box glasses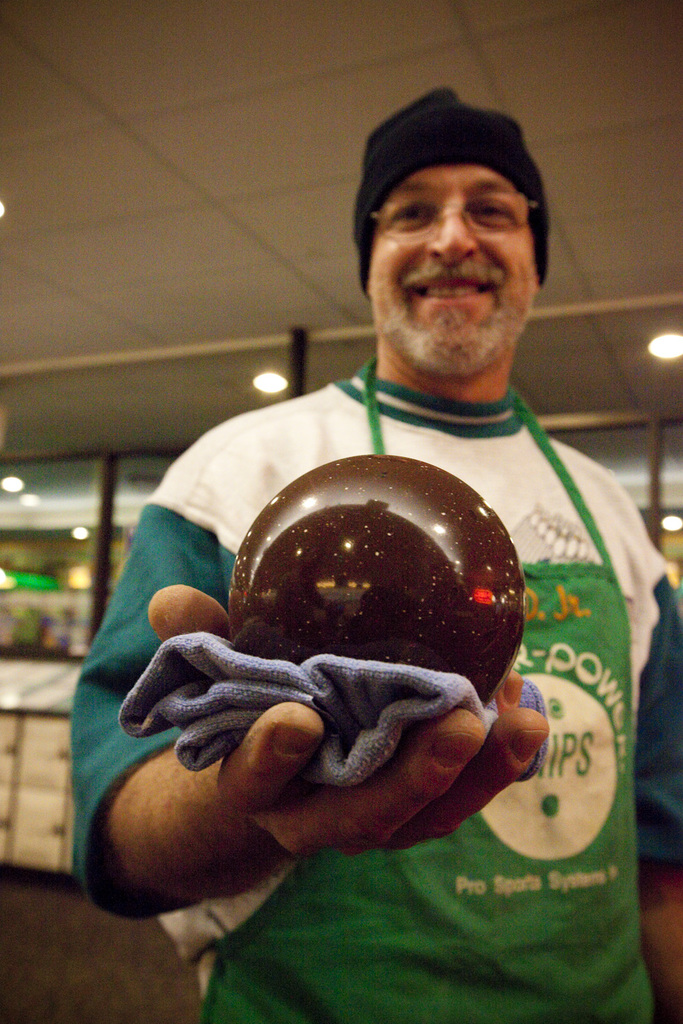
359/179/549/253
